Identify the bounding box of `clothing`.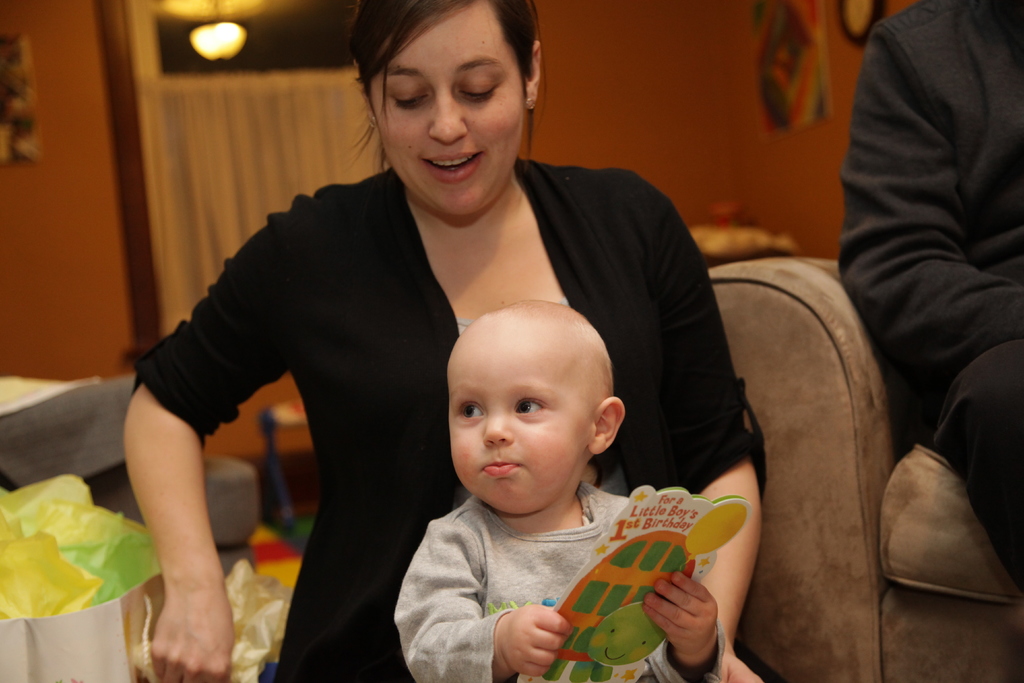
bbox=(150, 86, 771, 682).
